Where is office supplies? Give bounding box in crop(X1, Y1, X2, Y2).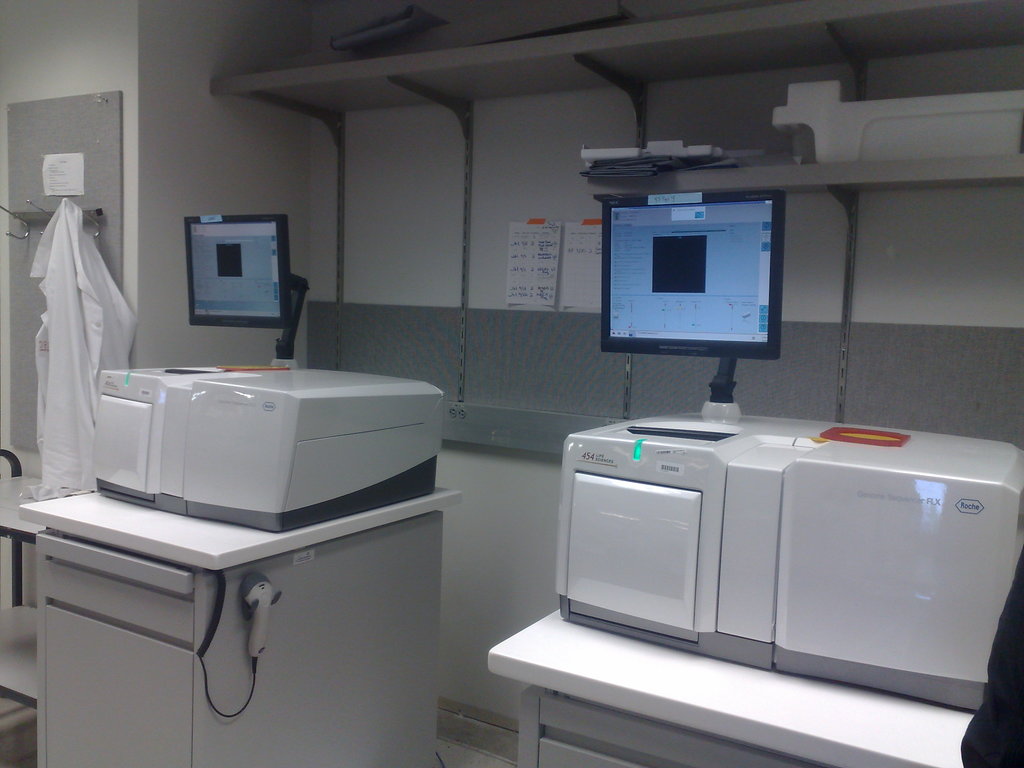
crop(54, 341, 442, 542).
